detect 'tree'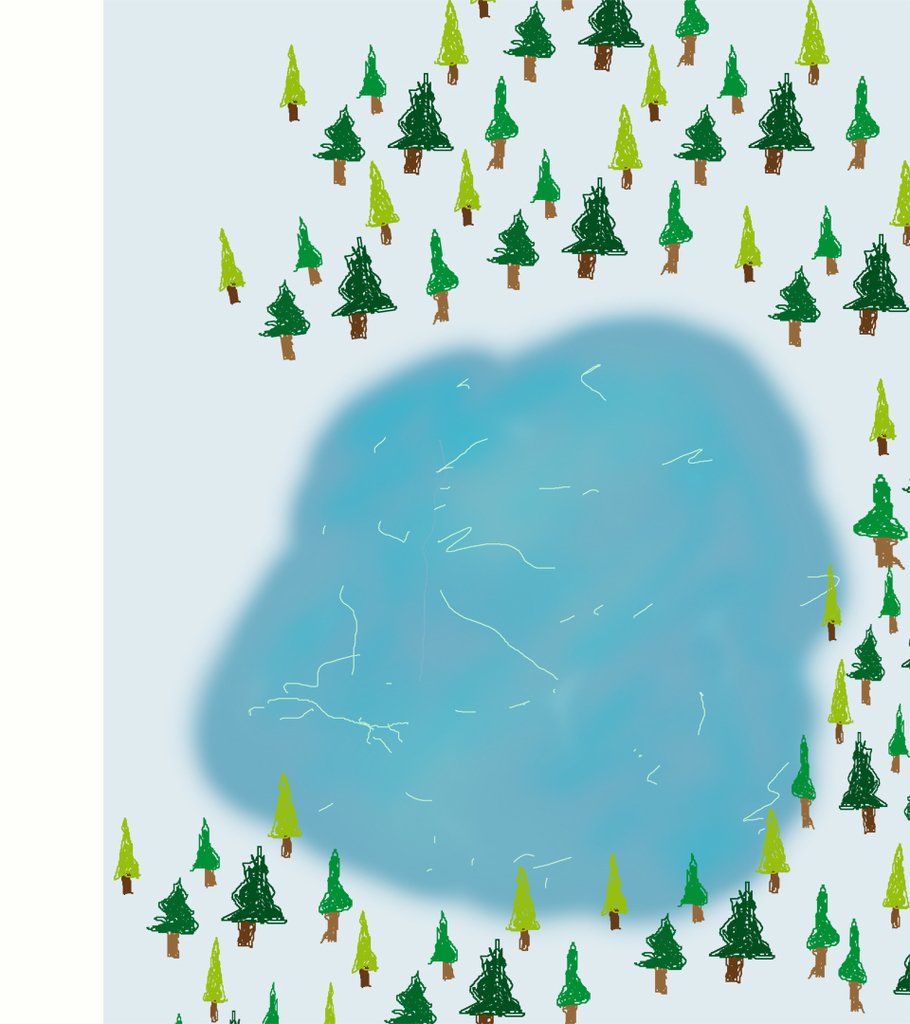
crop(511, 0, 560, 82)
